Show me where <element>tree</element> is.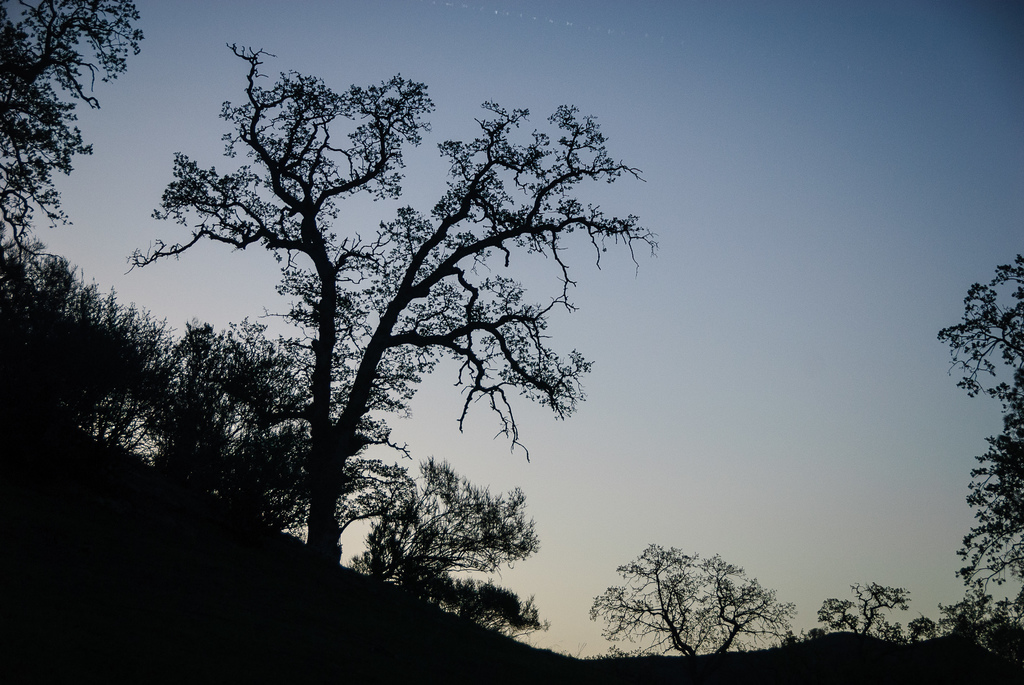
<element>tree</element> is at {"left": 100, "top": 31, "right": 689, "bottom": 631}.
